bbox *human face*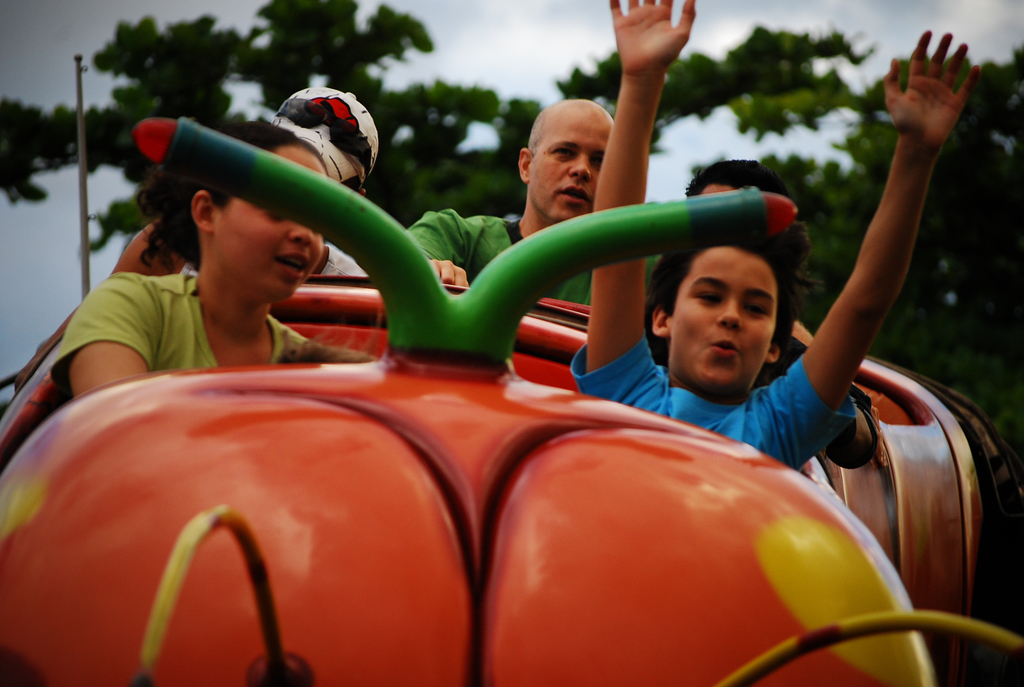
select_region(217, 144, 324, 303)
